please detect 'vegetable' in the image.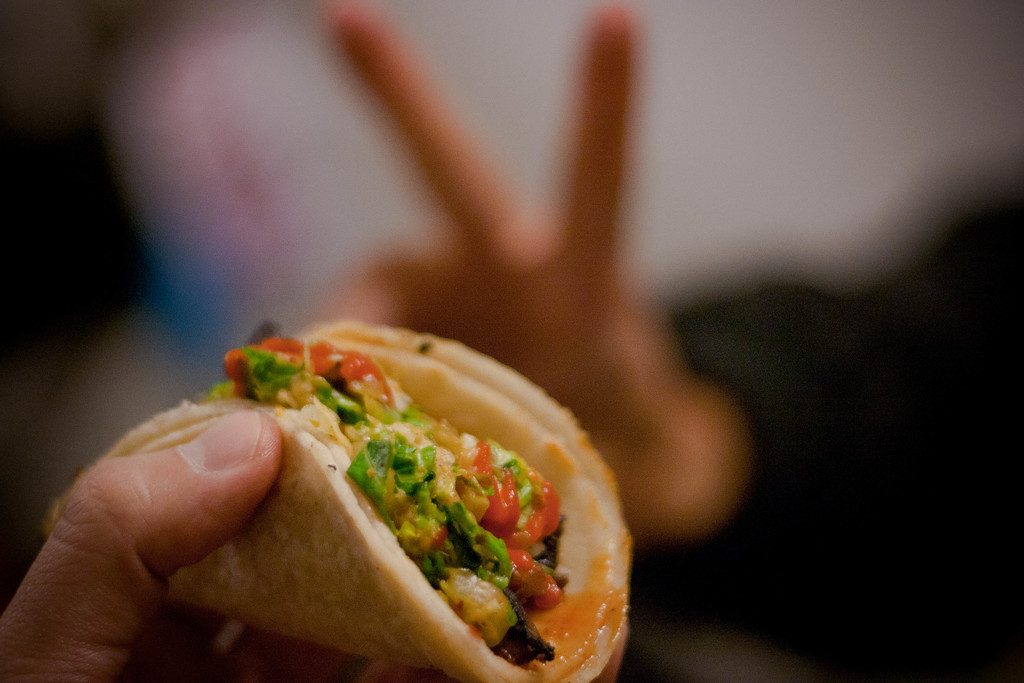
region(196, 332, 575, 666).
